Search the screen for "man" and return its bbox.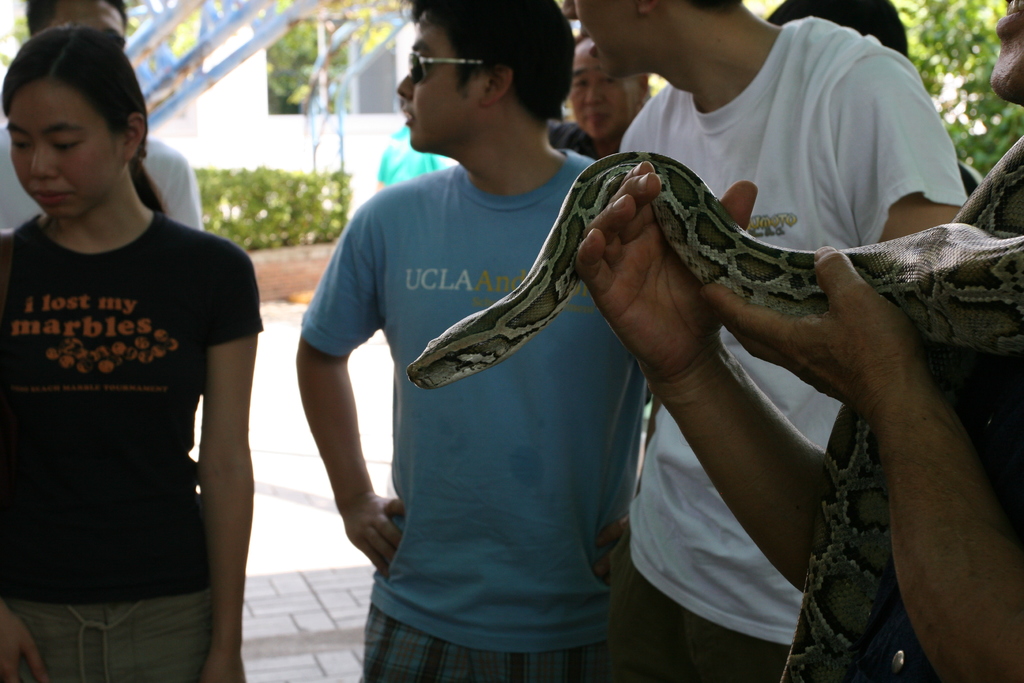
Found: bbox=[579, 0, 975, 682].
